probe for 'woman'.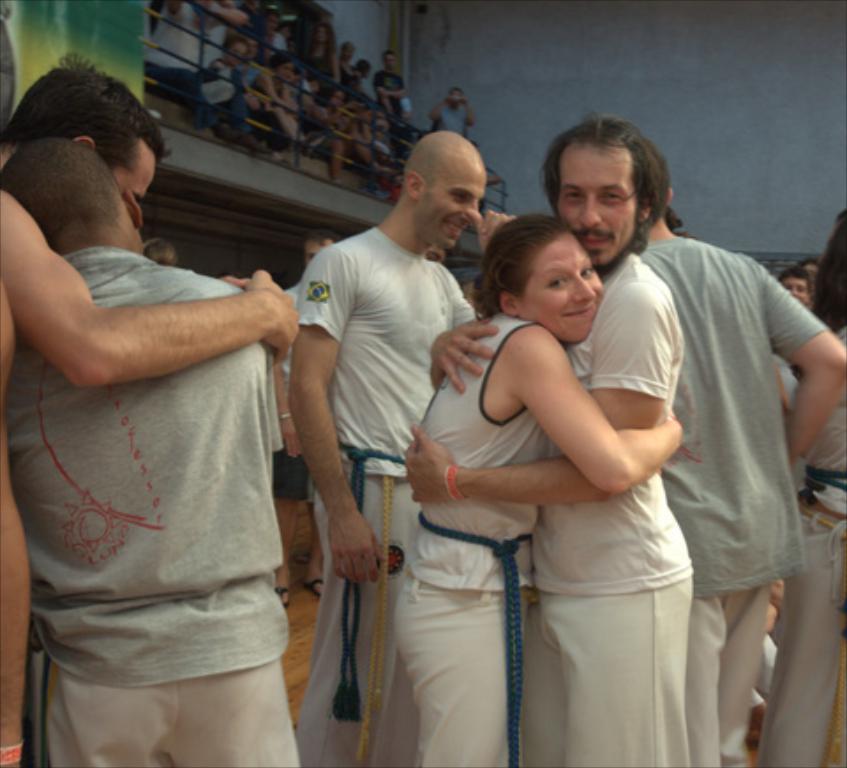
Probe result: locate(401, 155, 731, 767).
